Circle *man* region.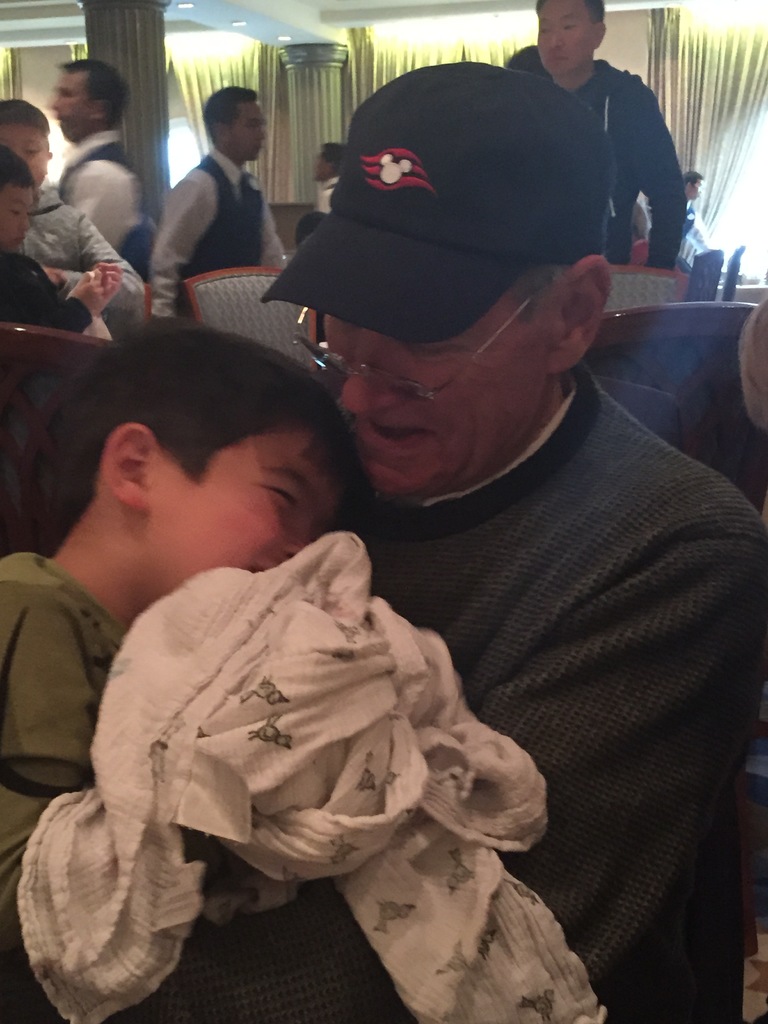
Region: [x1=29, y1=56, x2=148, y2=257].
